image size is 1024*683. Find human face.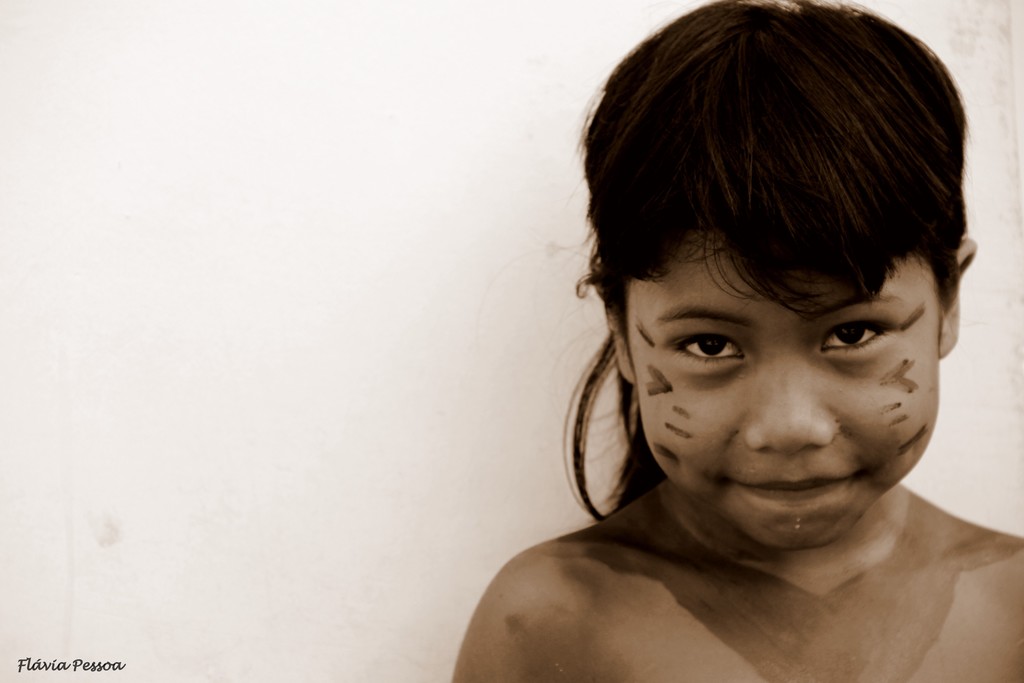
<box>632,233,940,554</box>.
